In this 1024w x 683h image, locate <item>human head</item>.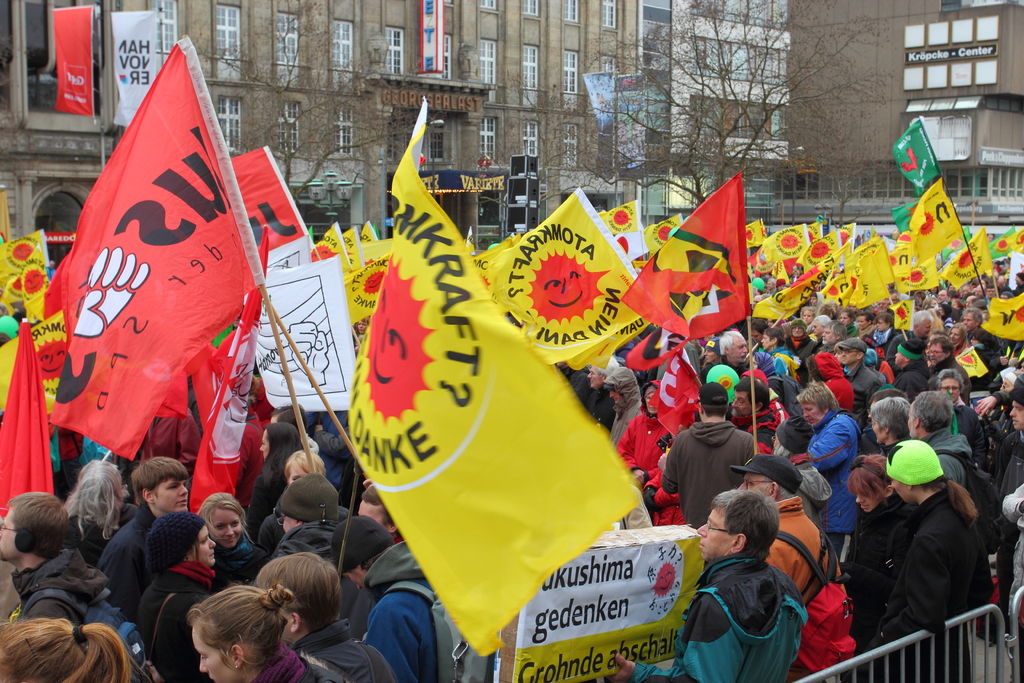
Bounding box: [846, 458, 888, 513].
